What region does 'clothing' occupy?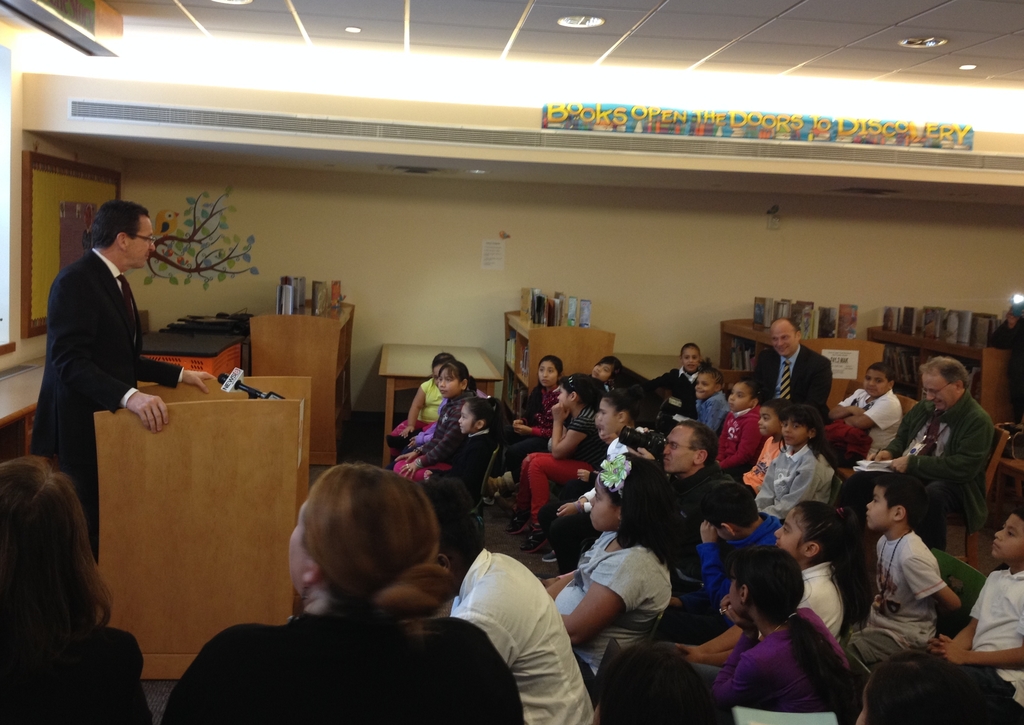
l=433, t=426, r=499, b=508.
